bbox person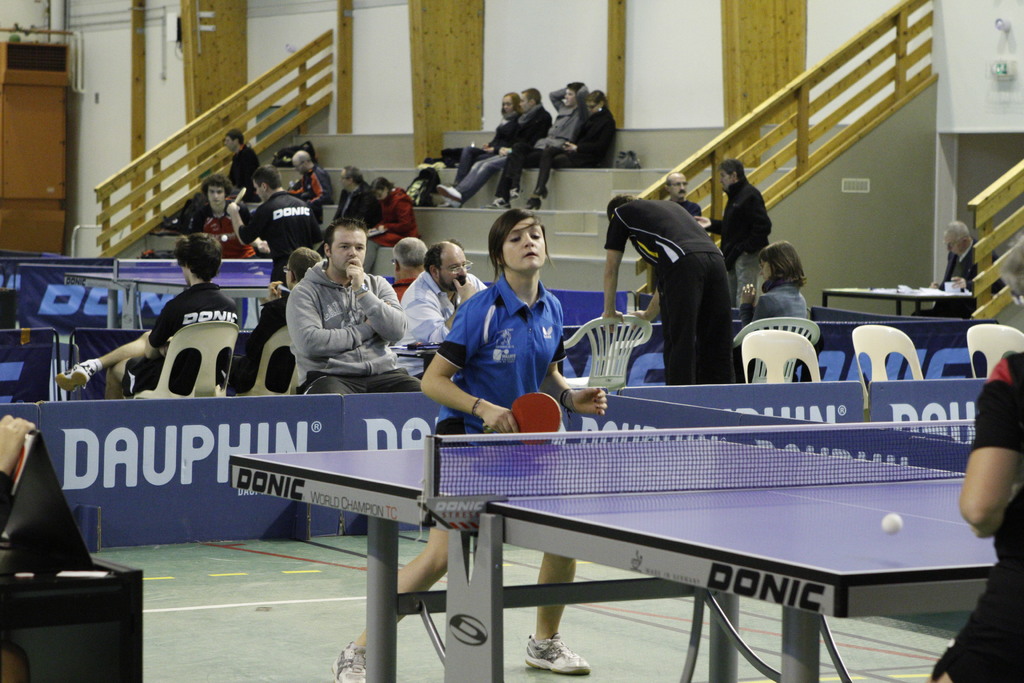
region(330, 211, 585, 682)
